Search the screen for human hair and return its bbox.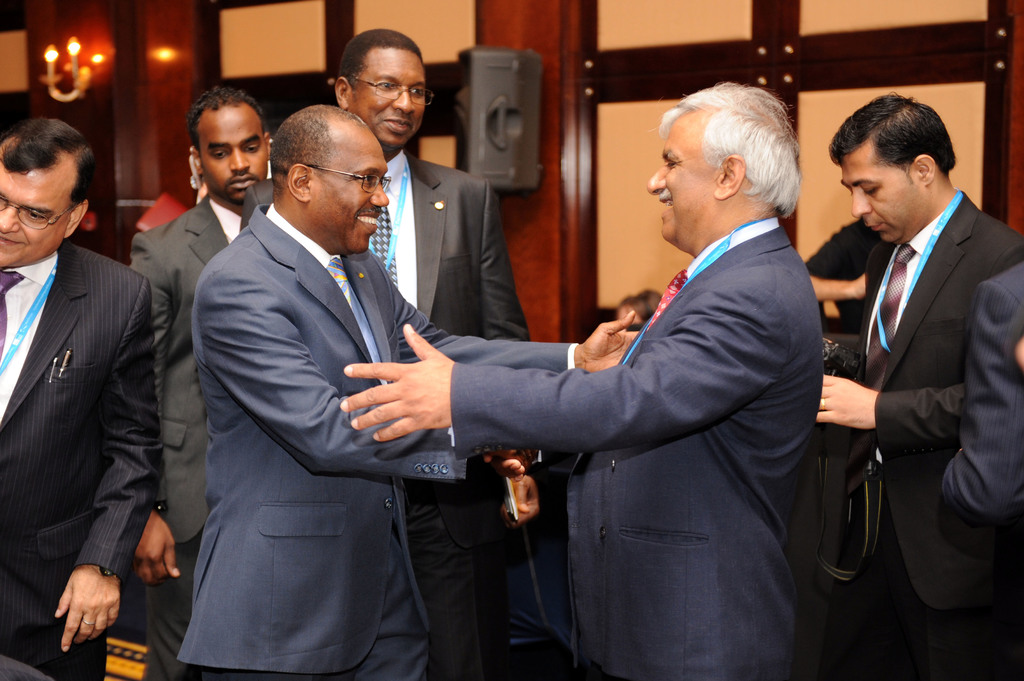
Found: <bbox>337, 27, 425, 94</bbox>.
